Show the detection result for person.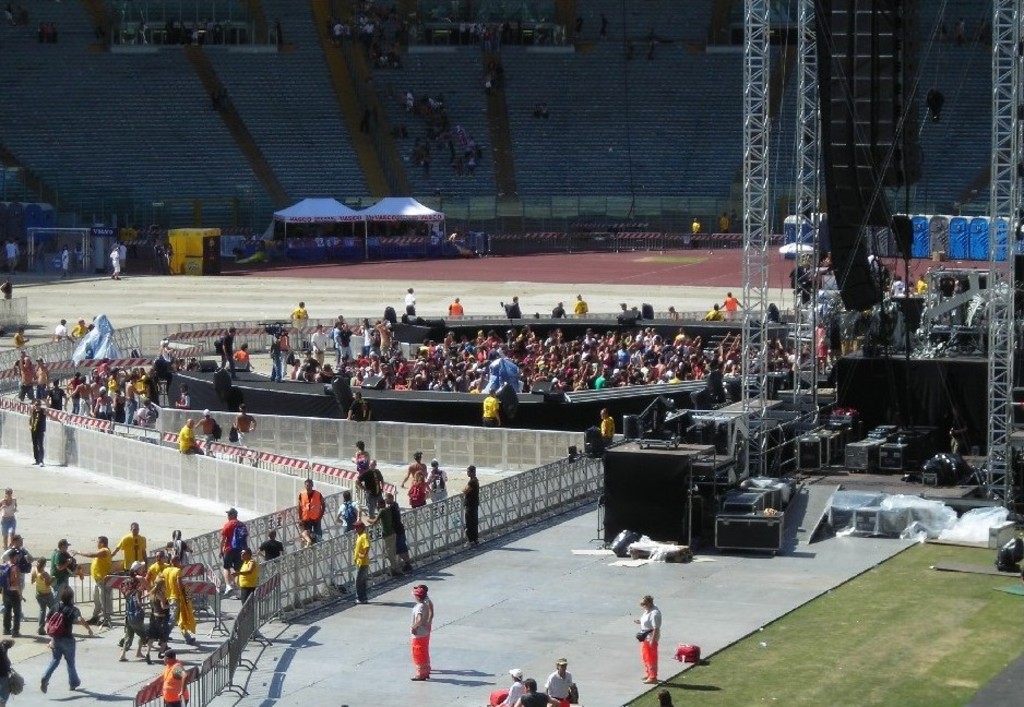
(480, 390, 502, 423).
